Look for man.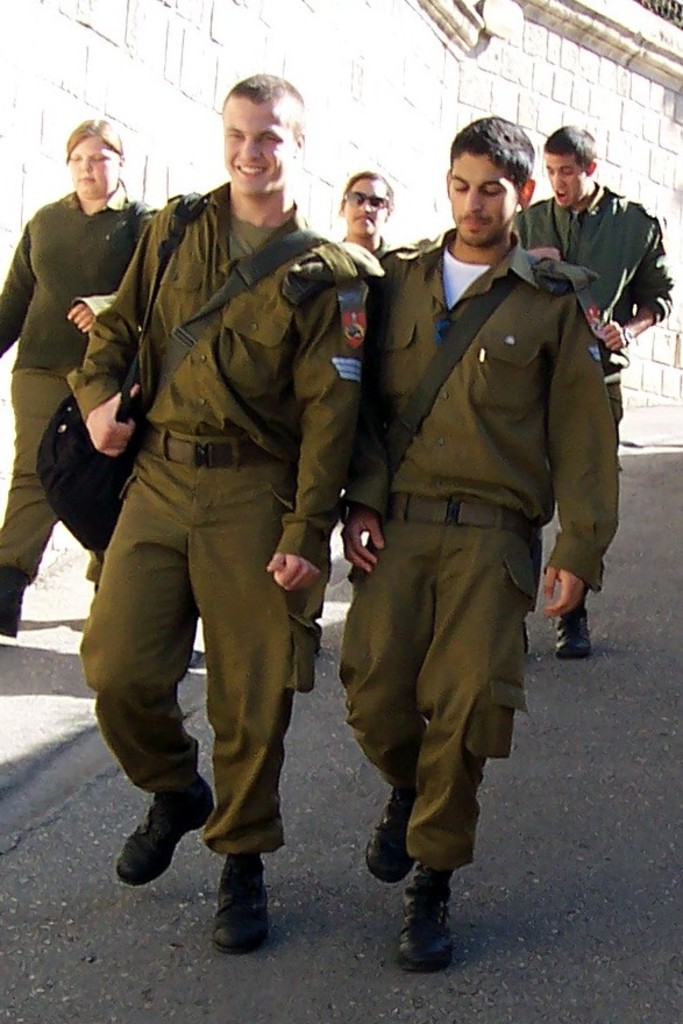
Found: [x1=70, y1=77, x2=387, y2=958].
